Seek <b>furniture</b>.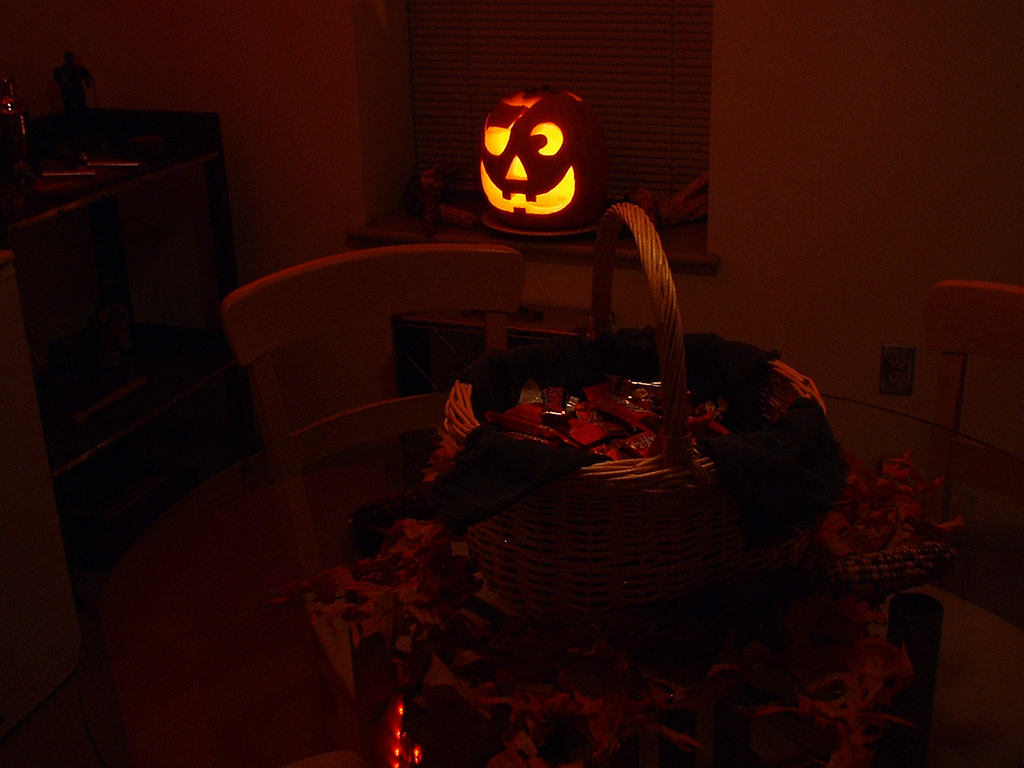
{"x1": 216, "y1": 242, "x2": 526, "y2": 747}.
